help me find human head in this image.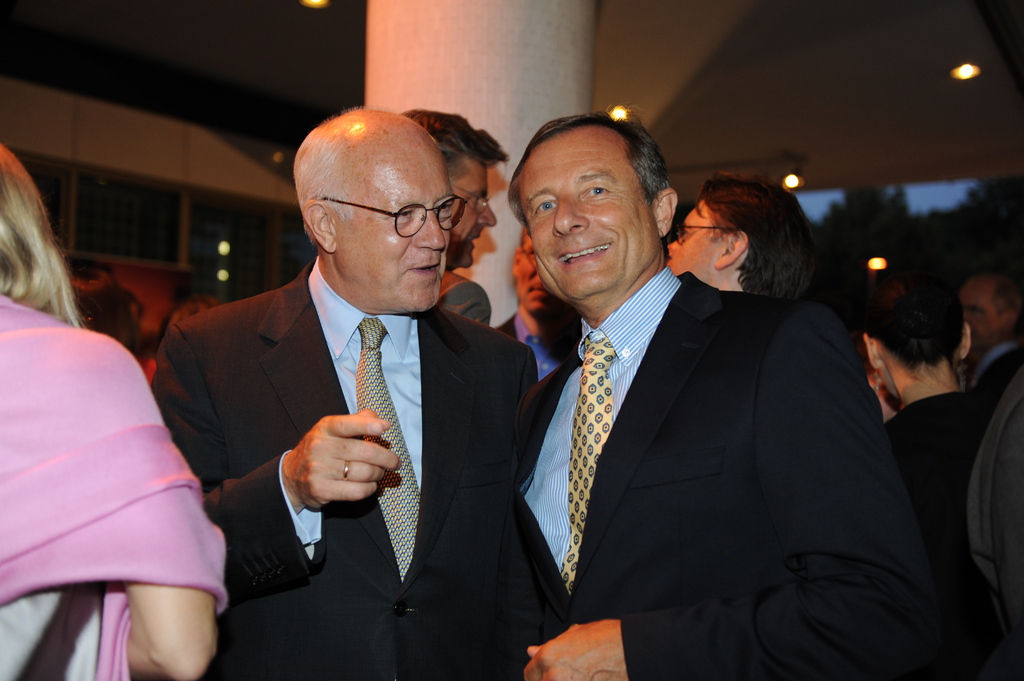
Found it: <box>0,141,55,312</box>.
